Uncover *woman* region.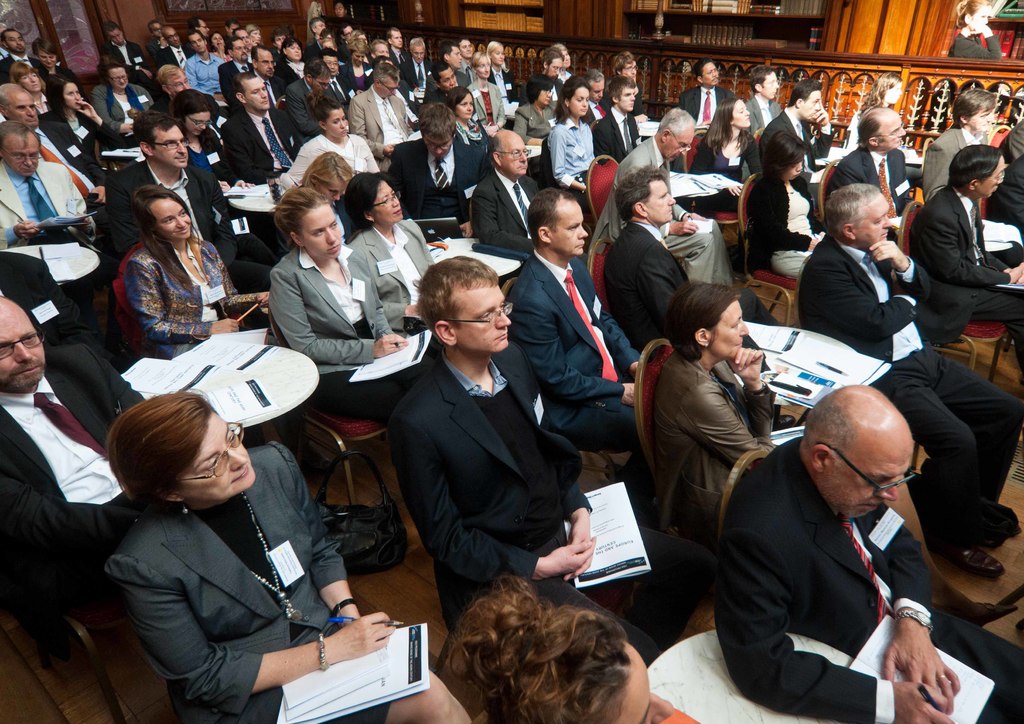
Uncovered: (444,89,506,153).
